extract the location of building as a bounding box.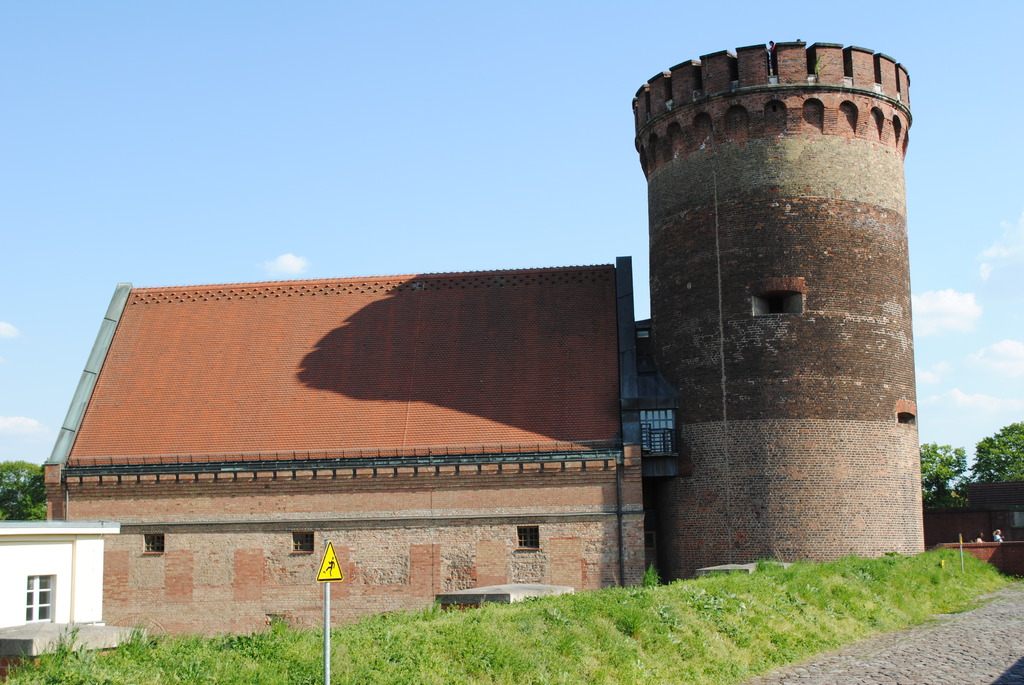
927,483,1023,542.
